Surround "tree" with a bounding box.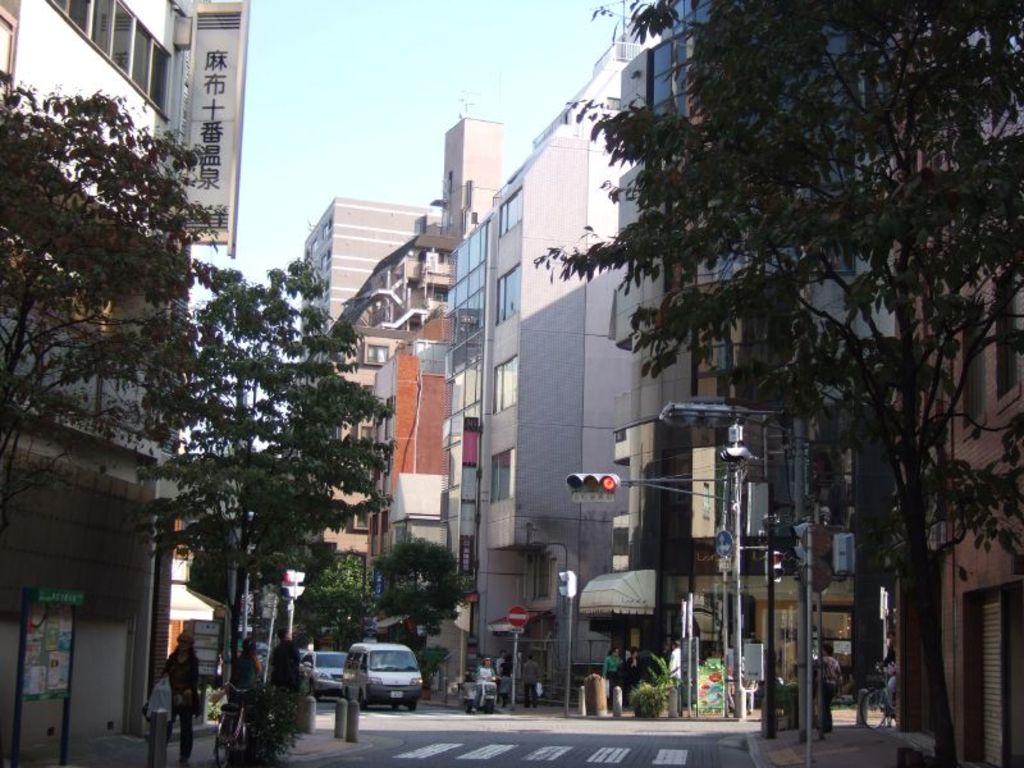
x1=127, y1=239, x2=388, y2=687.
